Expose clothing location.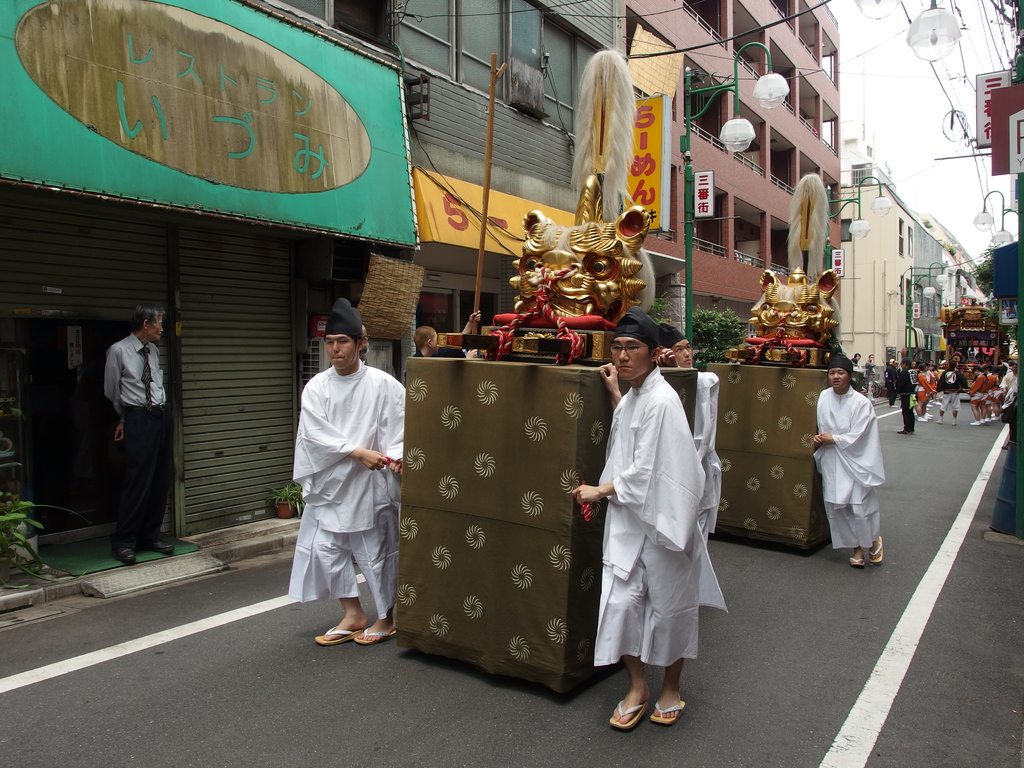
Exposed at [816, 384, 882, 549].
